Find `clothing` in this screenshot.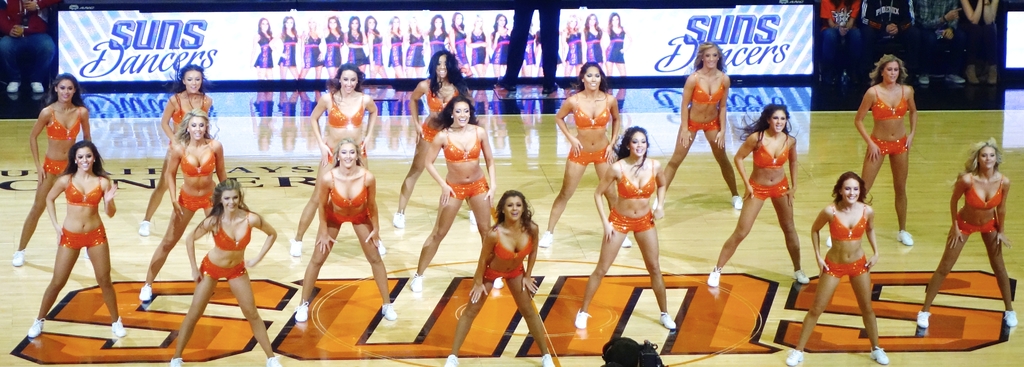
The bounding box for `clothing` is l=753, t=132, r=792, b=167.
